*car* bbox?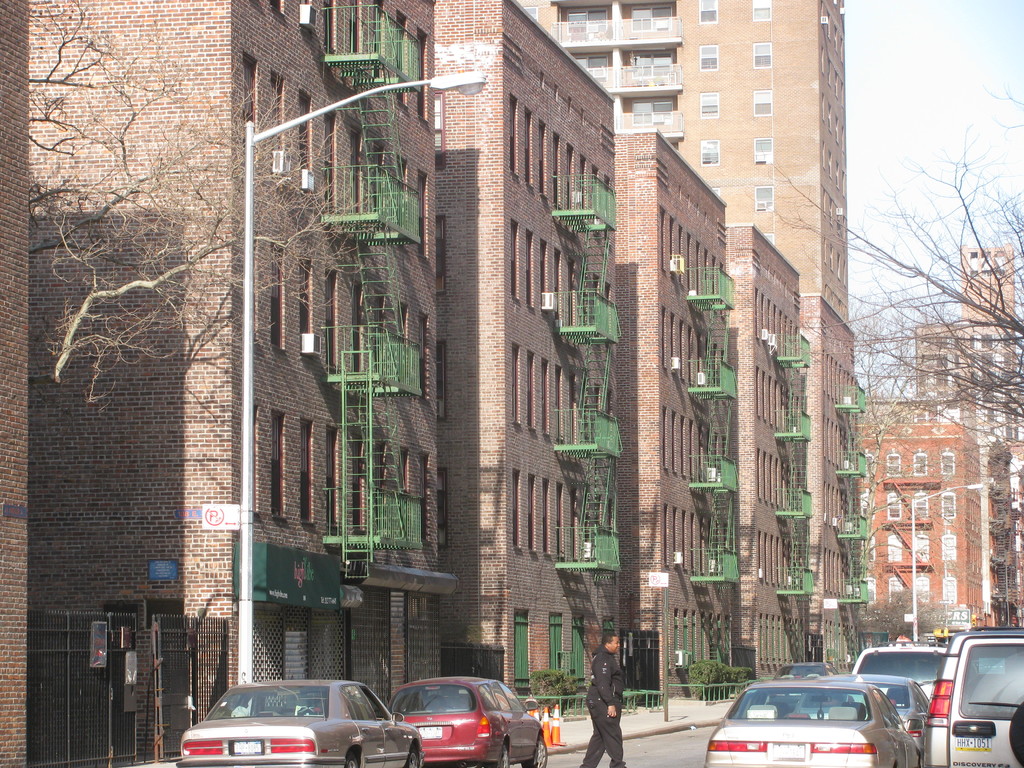
<region>768, 656, 841, 680</region>
